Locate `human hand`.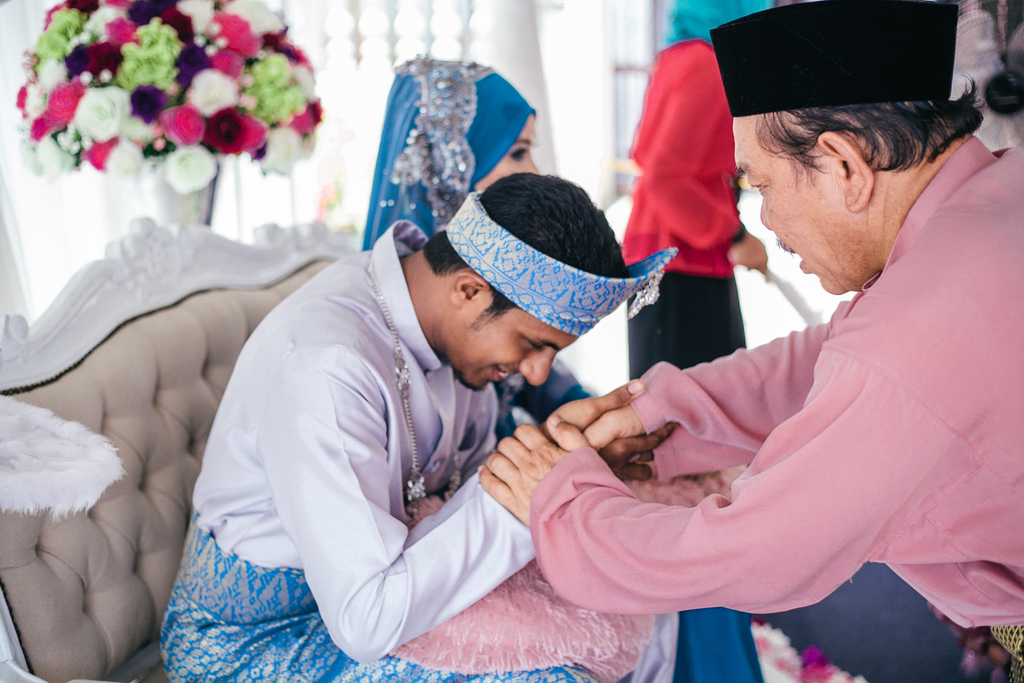
Bounding box: <region>537, 381, 681, 477</region>.
